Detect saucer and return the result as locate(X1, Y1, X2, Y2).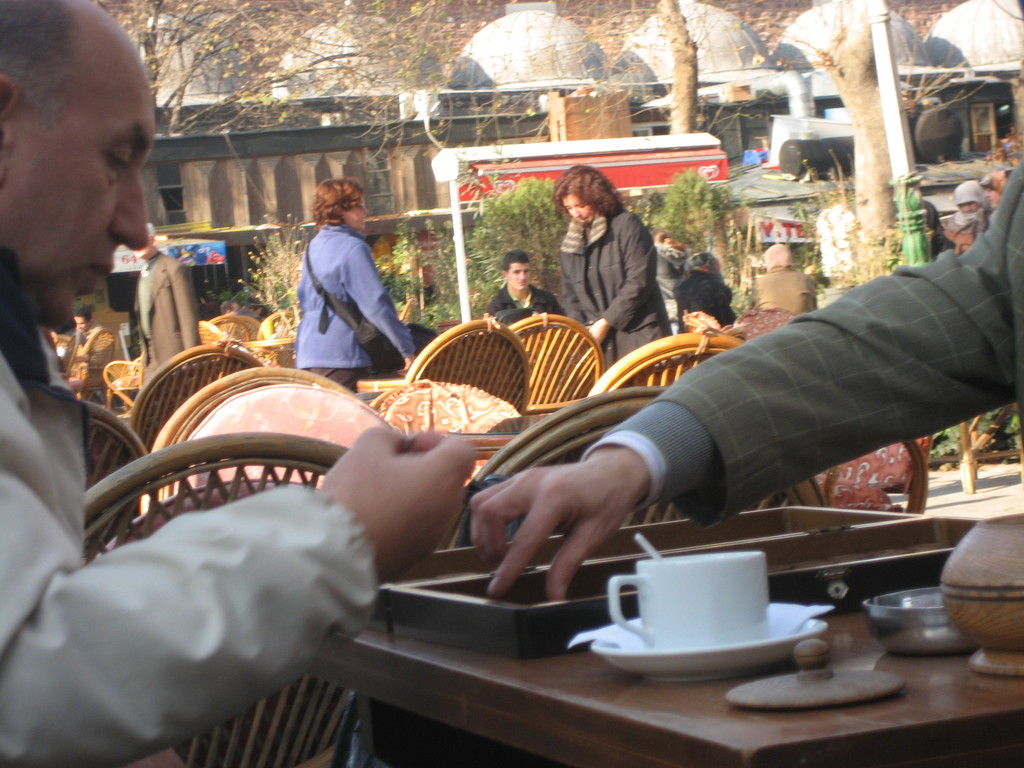
locate(593, 602, 824, 682).
